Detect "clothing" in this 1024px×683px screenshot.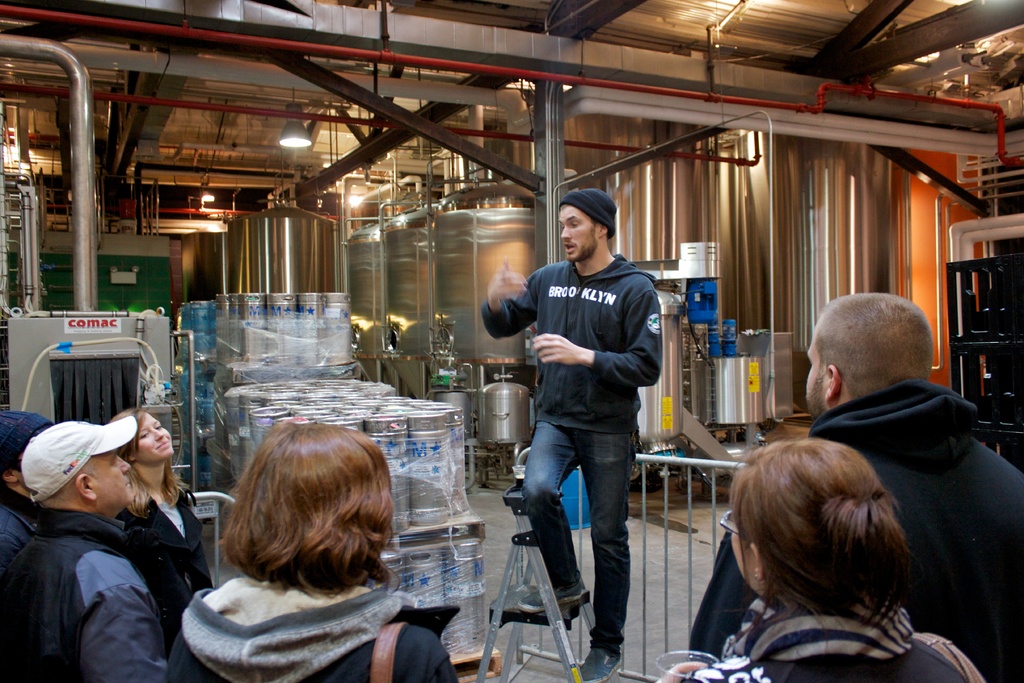
Detection: 116, 488, 212, 632.
